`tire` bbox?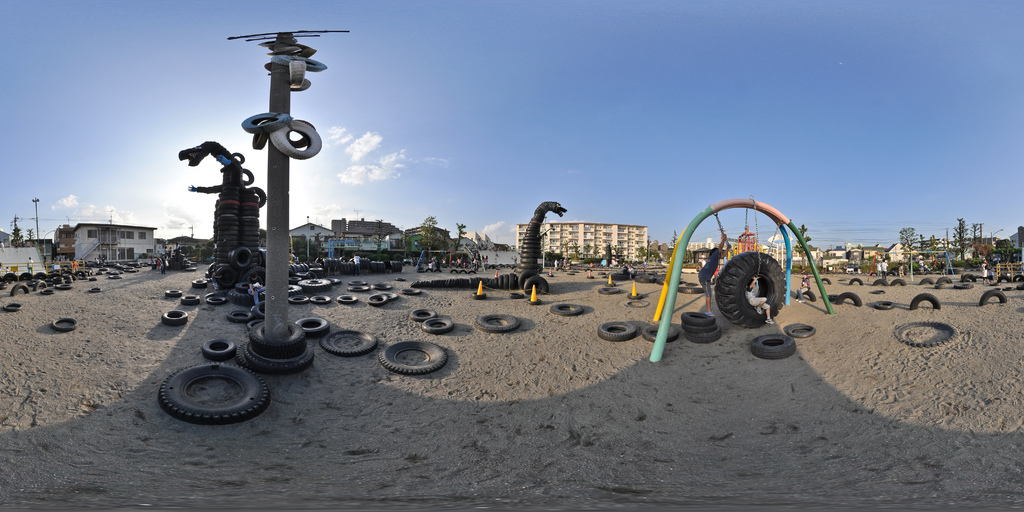
select_region(827, 292, 836, 301)
